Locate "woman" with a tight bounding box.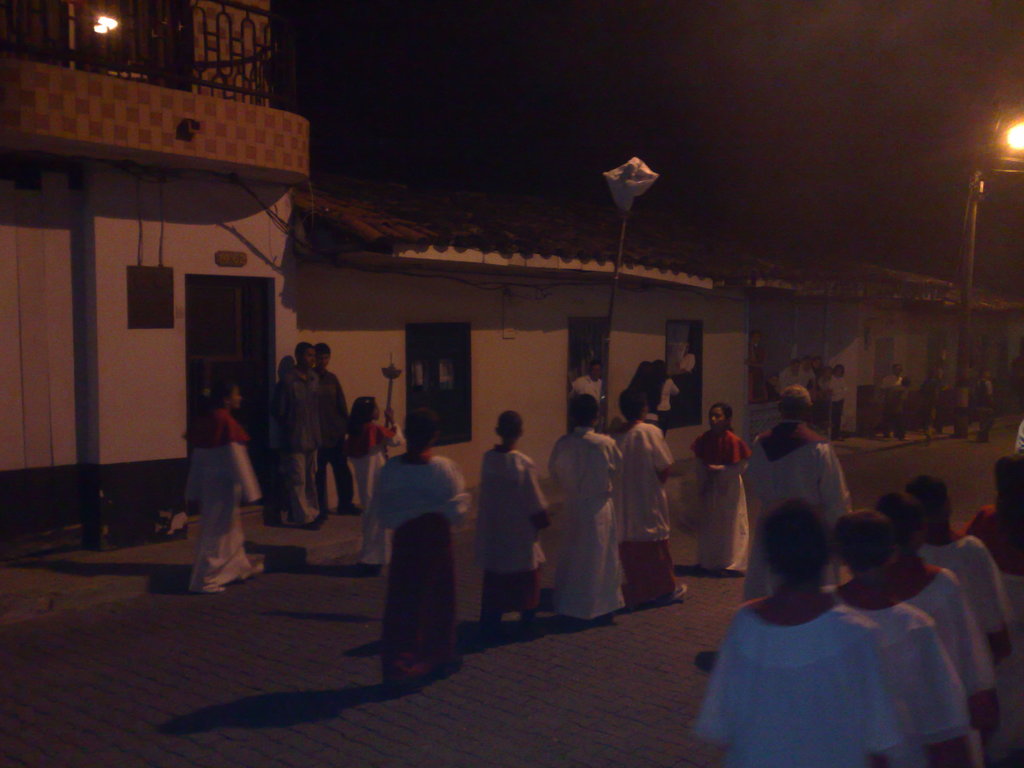
BBox(689, 404, 758, 578).
